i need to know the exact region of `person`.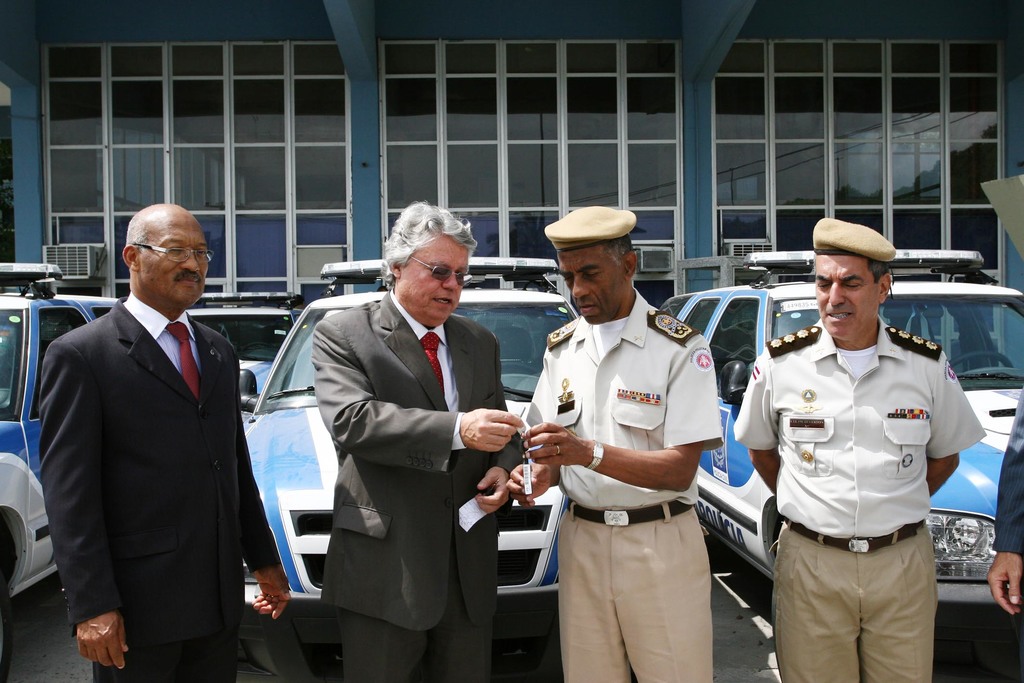
Region: 36,195,296,682.
